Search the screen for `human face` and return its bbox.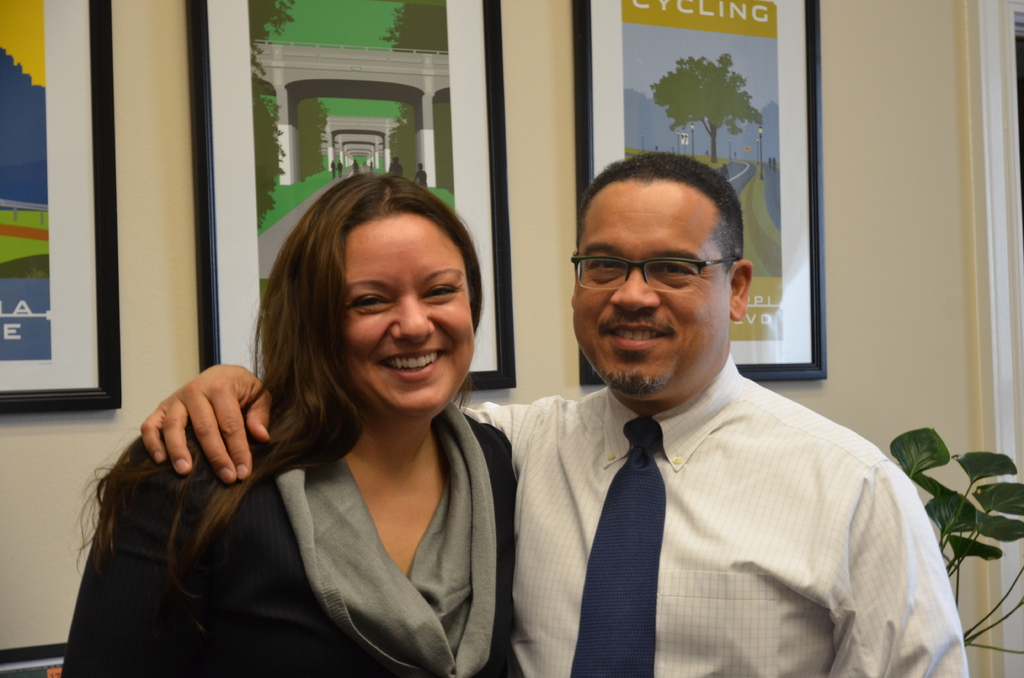
Found: (571, 177, 731, 400).
